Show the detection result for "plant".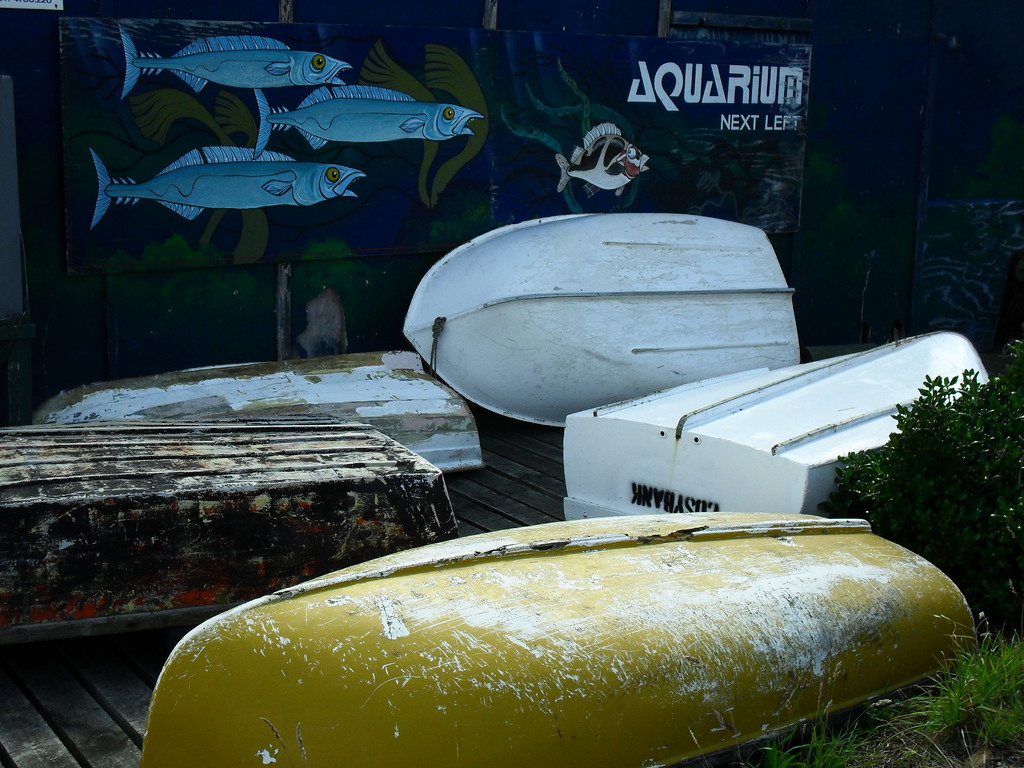
<region>742, 669, 895, 767</region>.
